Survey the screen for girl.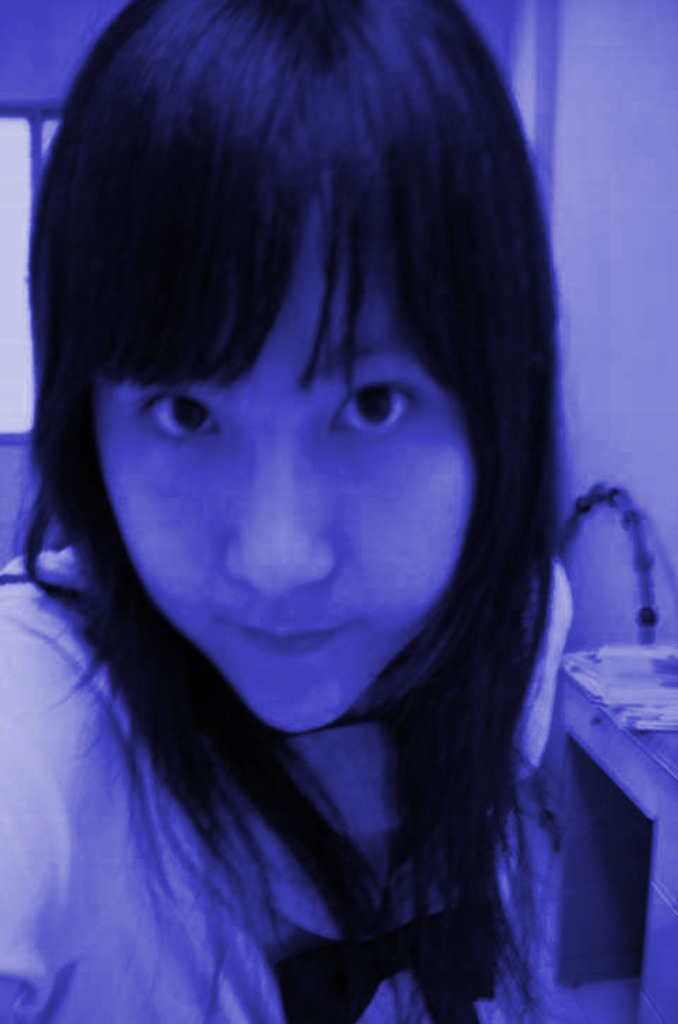
Survey found: detection(0, 3, 573, 1023).
